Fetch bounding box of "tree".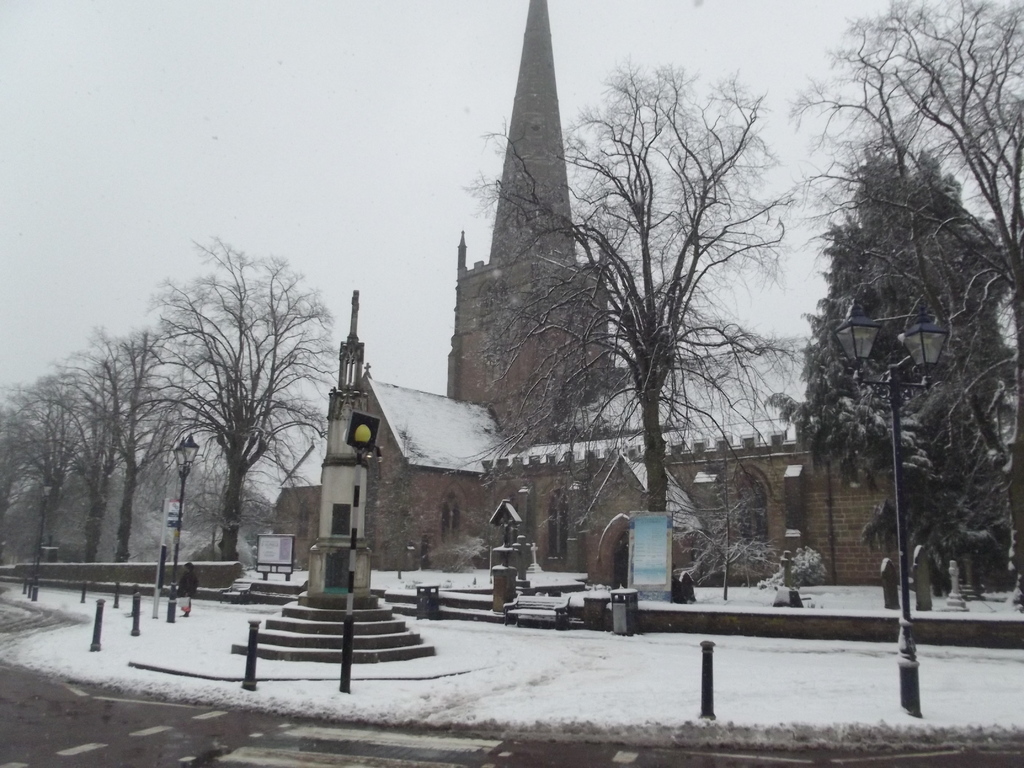
Bbox: crop(136, 239, 337, 568).
